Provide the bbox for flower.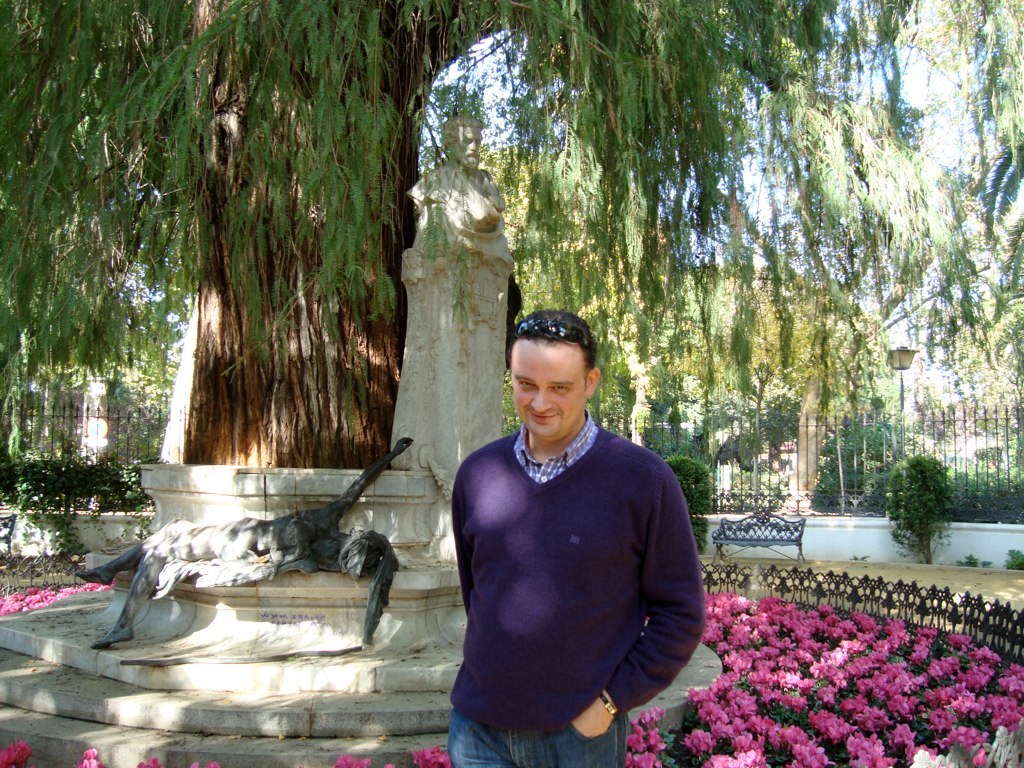
627,705,670,728.
